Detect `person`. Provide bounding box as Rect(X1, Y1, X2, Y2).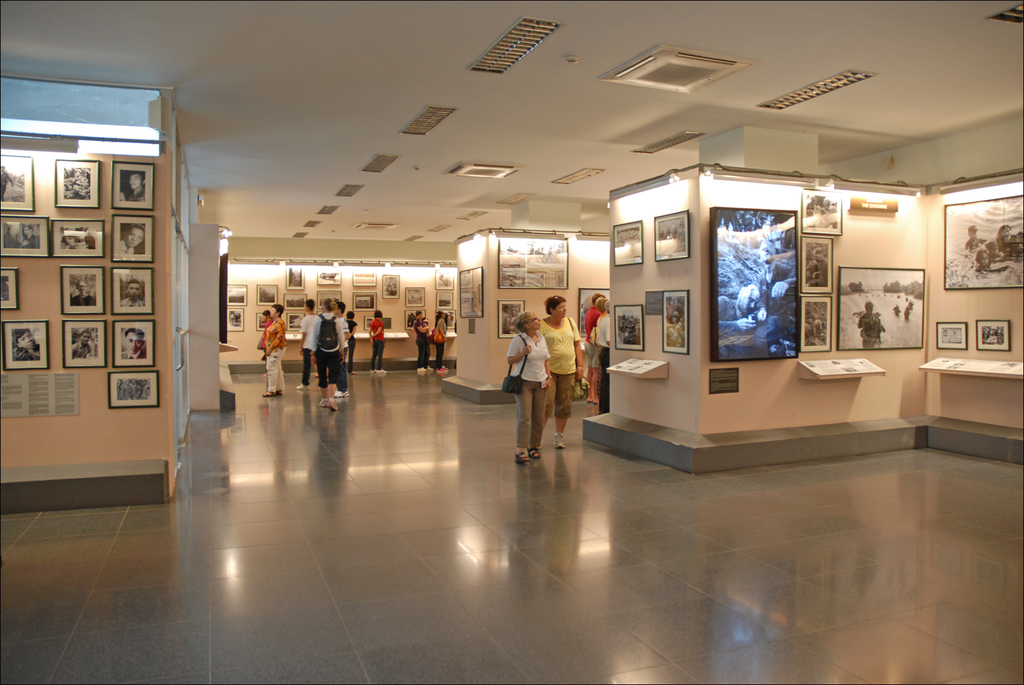
Rect(59, 233, 80, 248).
